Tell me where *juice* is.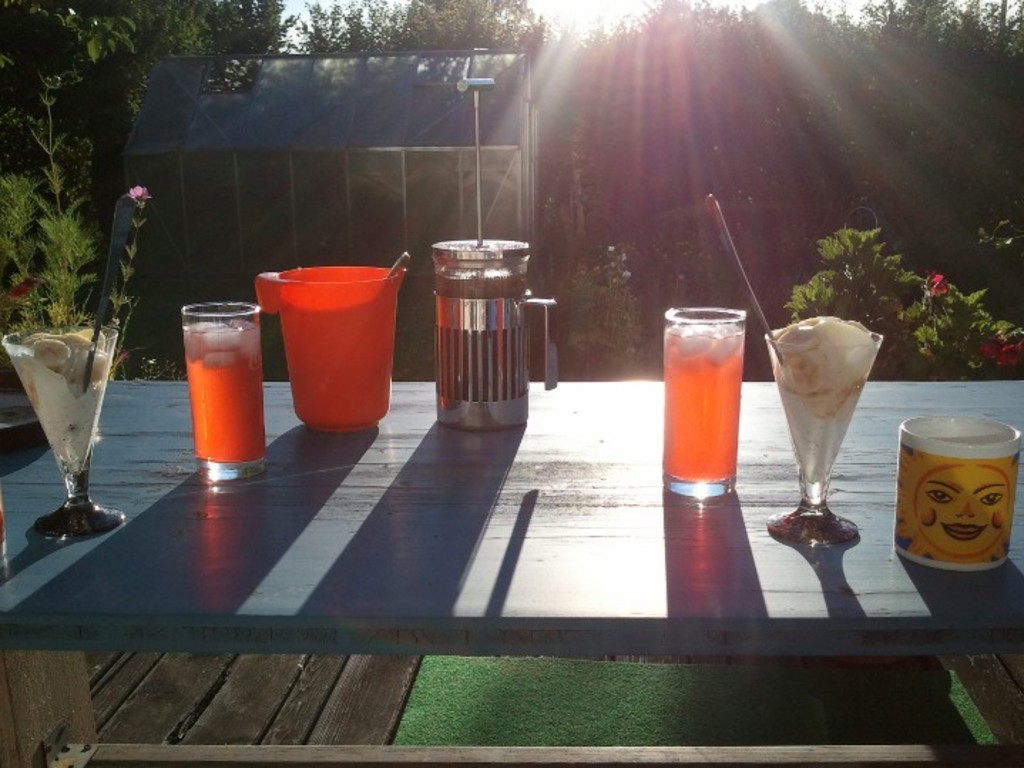
*juice* is at Rect(184, 318, 272, 460).
